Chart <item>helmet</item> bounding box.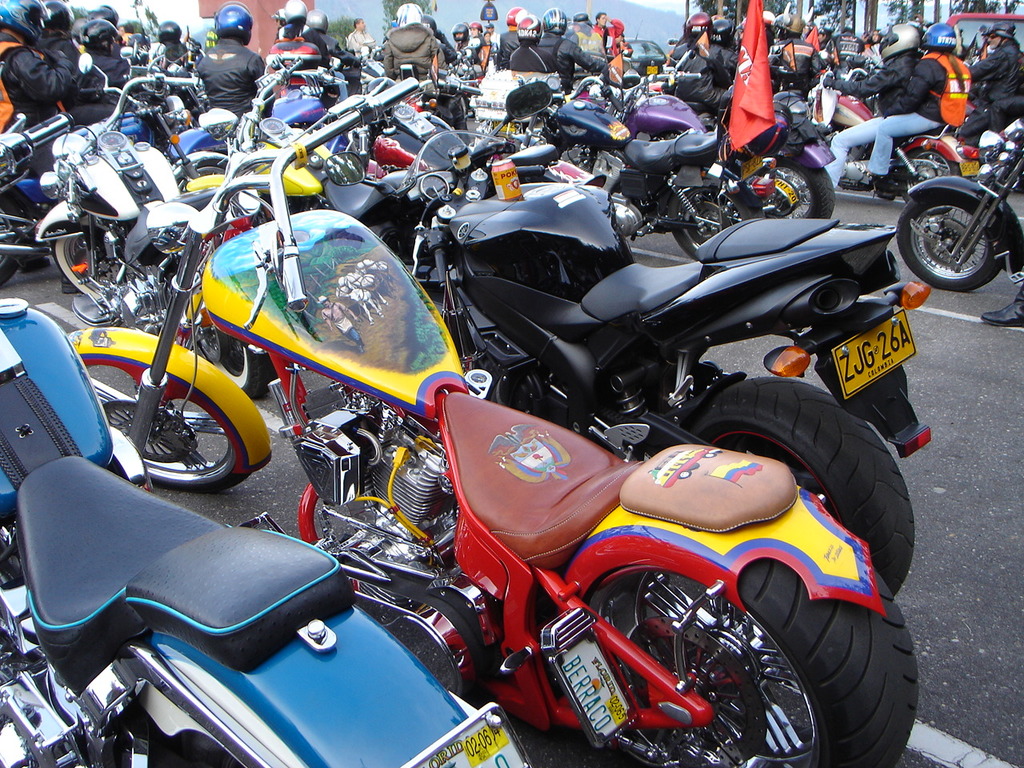
Charted: (x1=572, y1=13, x2=592, y2=23).
